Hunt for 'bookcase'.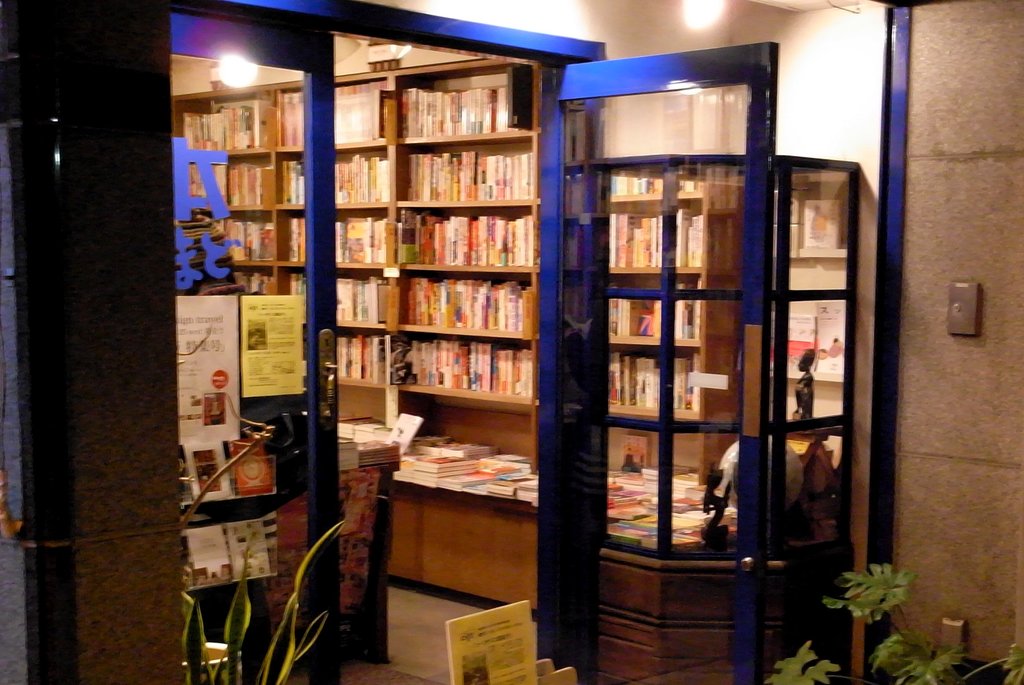
Hunted down at crop(174, 54, 543, 502).
